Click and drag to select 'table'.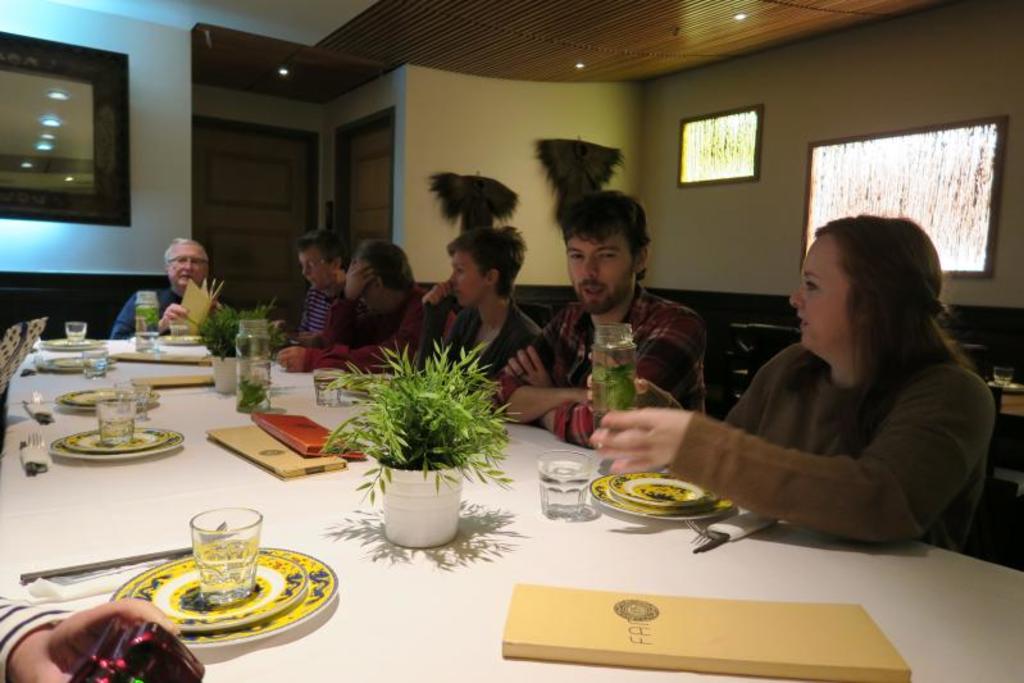
Selection: 998:390:1020:416.
